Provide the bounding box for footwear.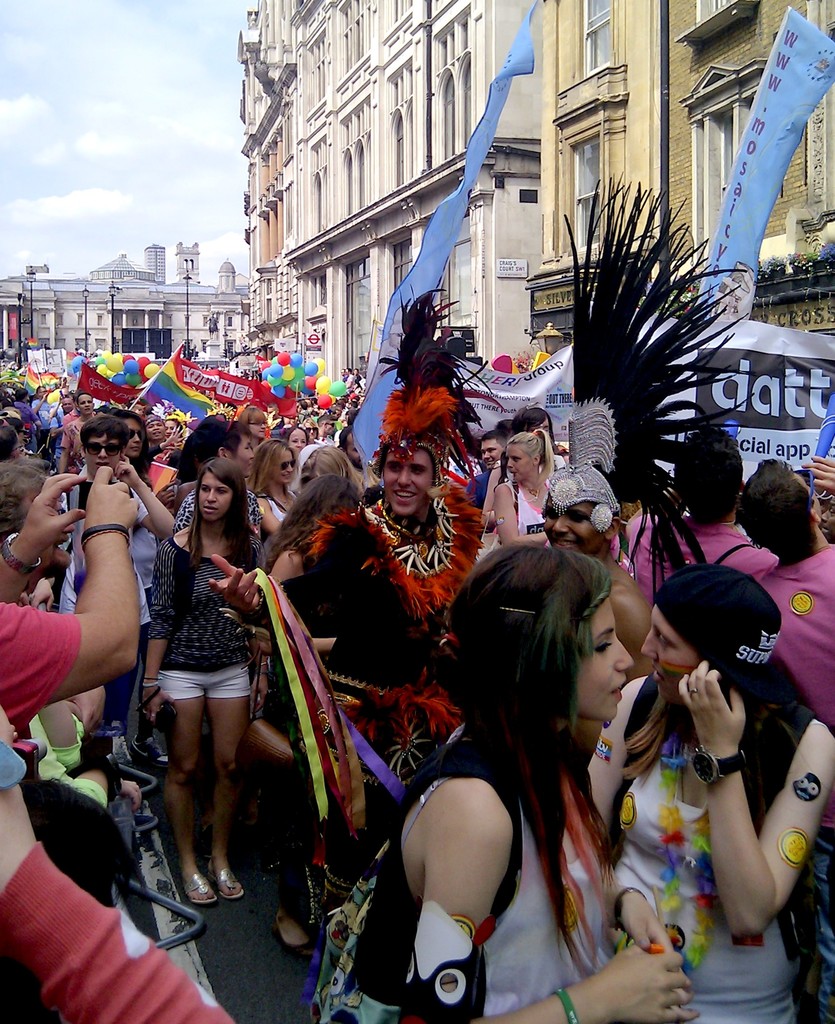
{"left": 268, "top": 908, "right": 313, "bottom": 949}.
